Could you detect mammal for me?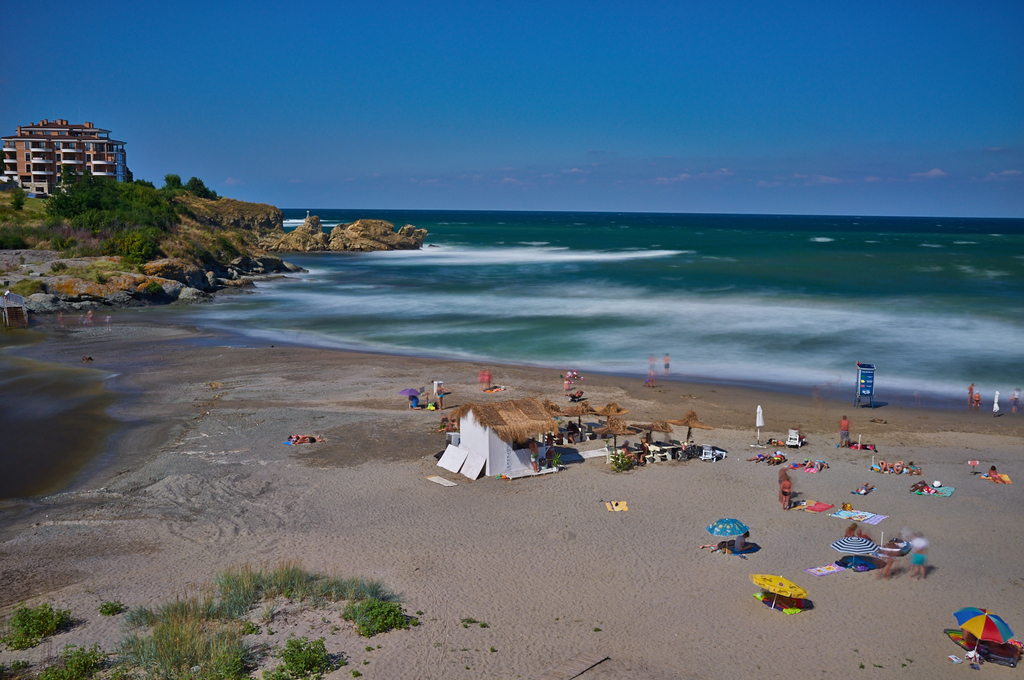
Detection result: bbox(83, 356, 92, 361).
